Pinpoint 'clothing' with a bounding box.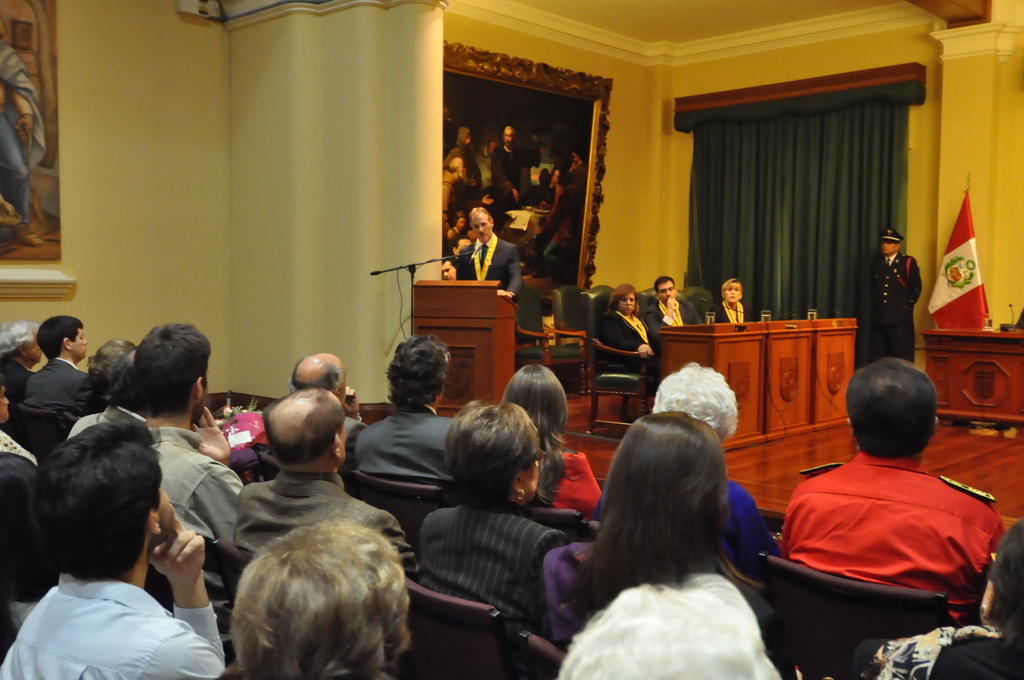
l=17, t=358, r=98, b=423.
